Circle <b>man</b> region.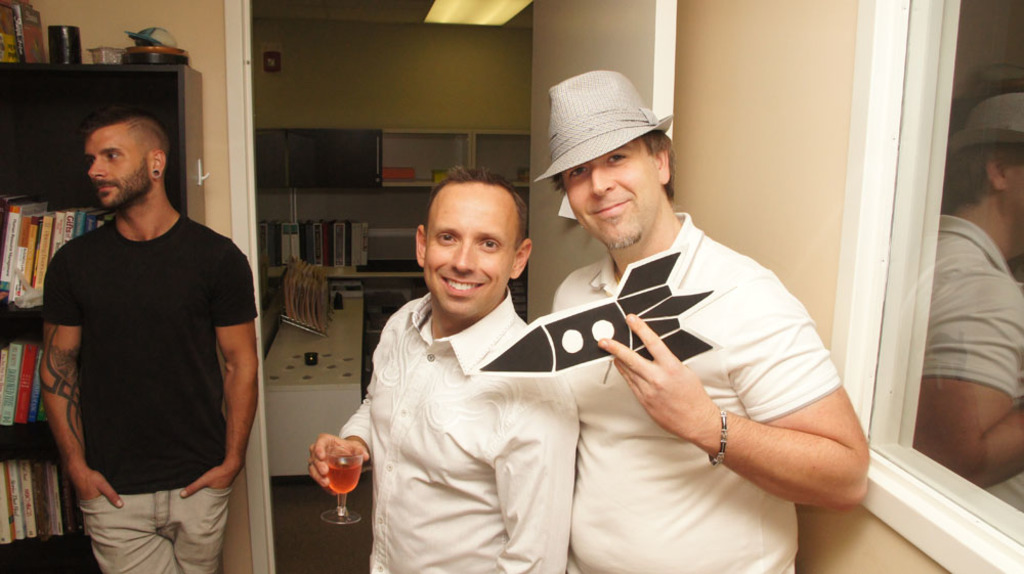
Region: (334, 173, 601, 573).
